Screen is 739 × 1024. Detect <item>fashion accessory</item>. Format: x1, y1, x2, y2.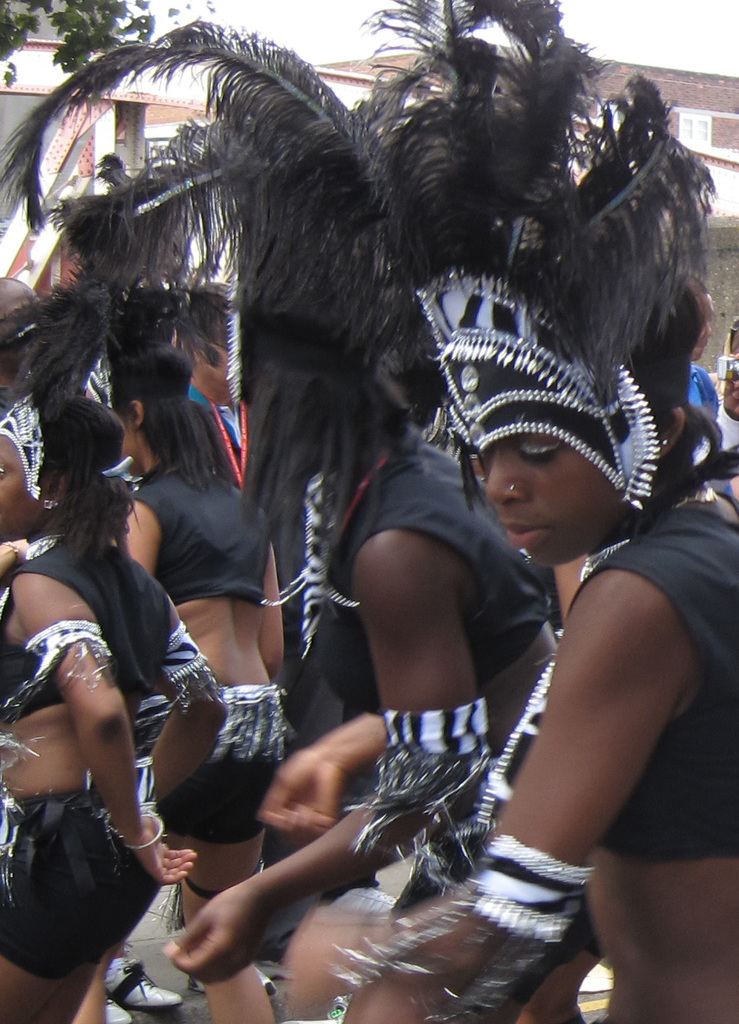
345, 700, 494, 850.
